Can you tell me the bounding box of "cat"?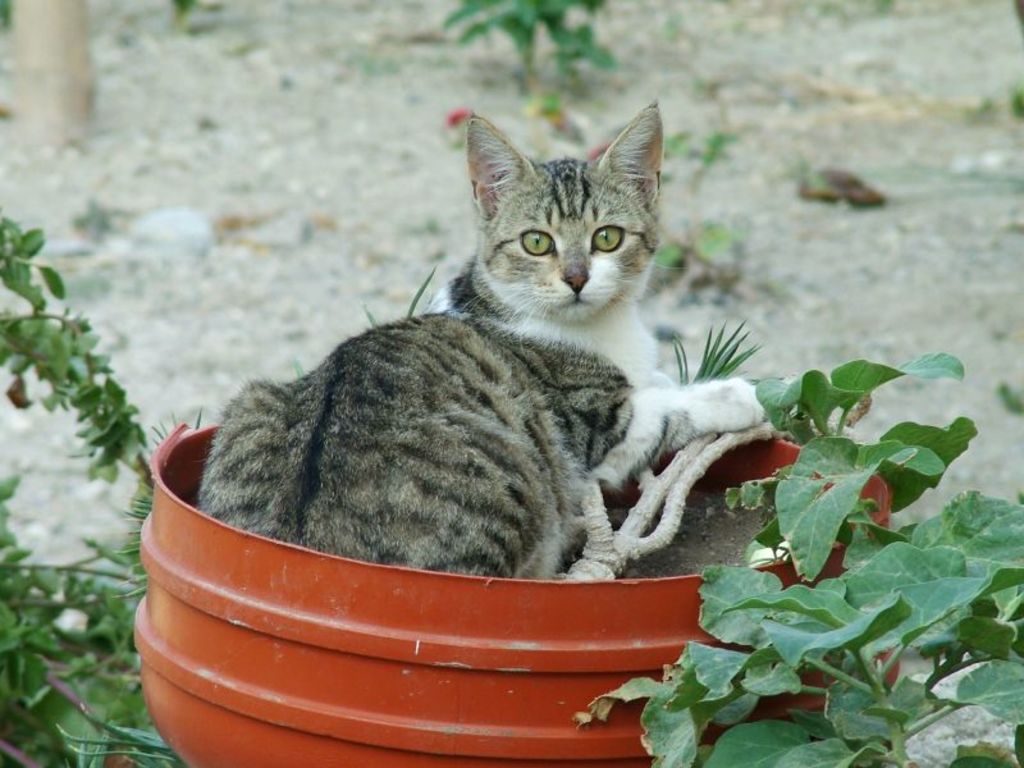
bbox=[196, 93, 819, 575].
